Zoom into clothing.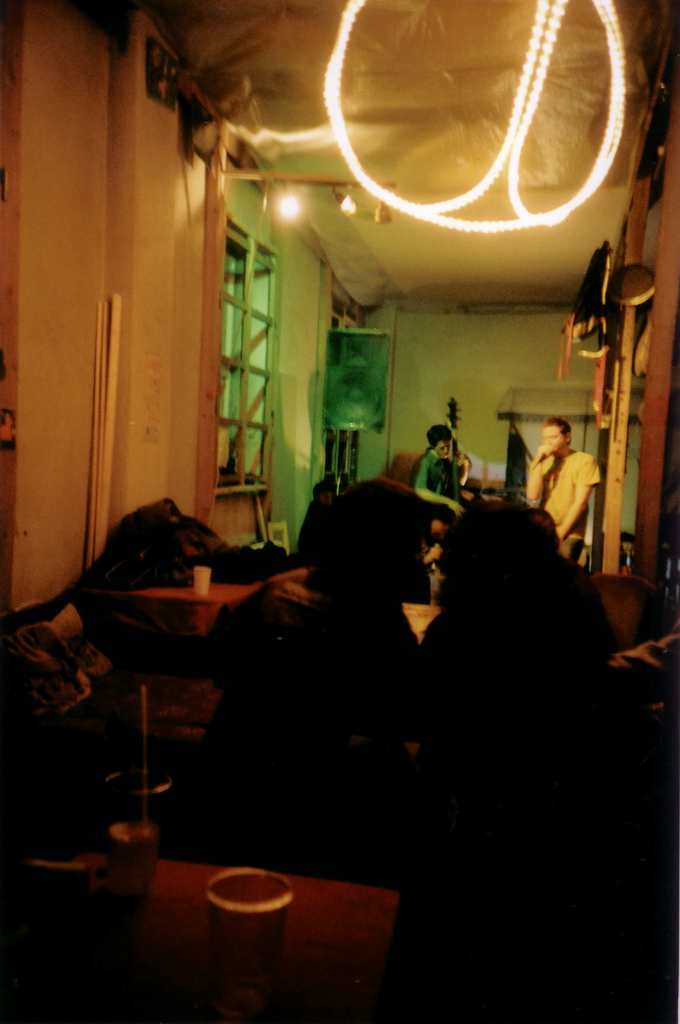
Zoom target: <region>412, 447, 474, 509</region>.
